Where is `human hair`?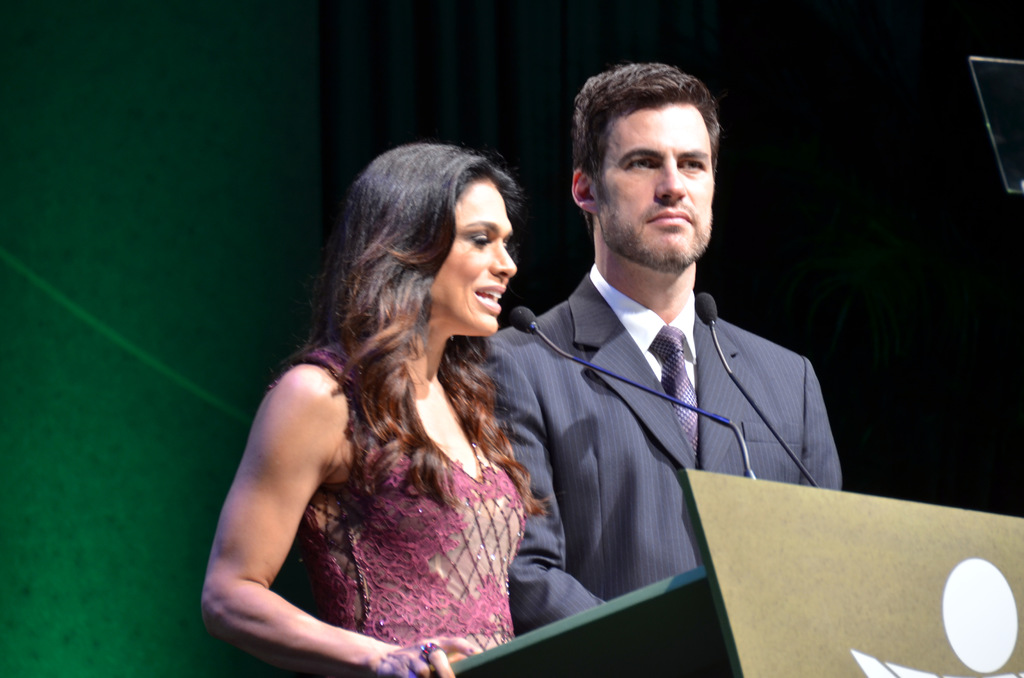
region(295, 124, 534, 506).
